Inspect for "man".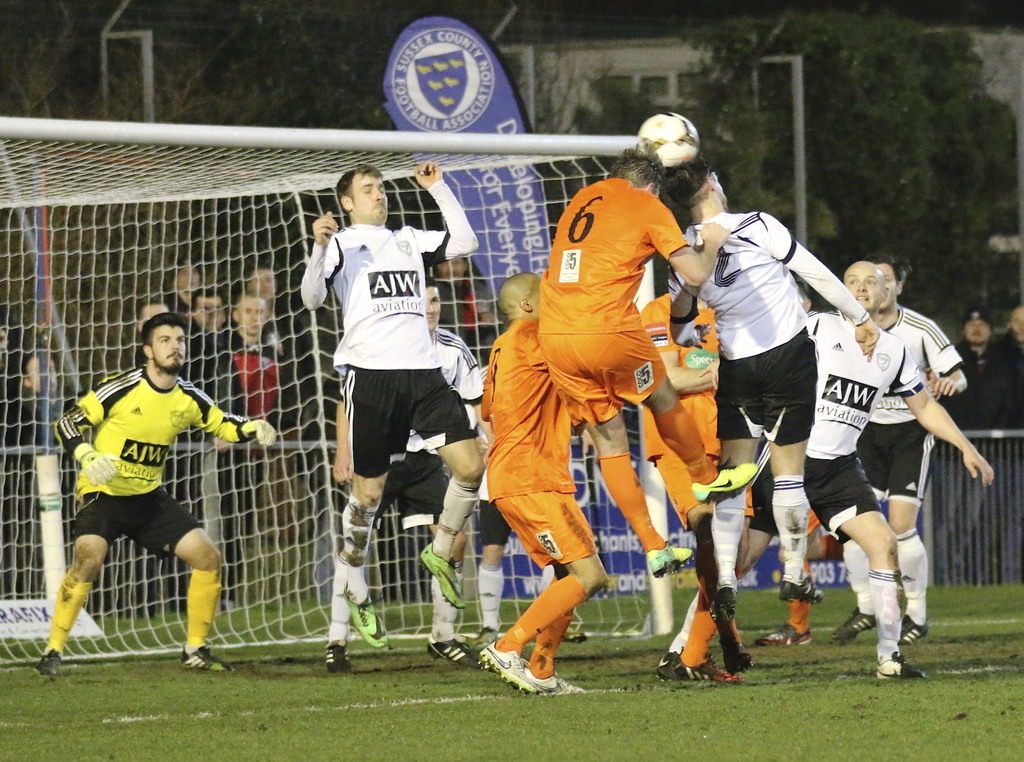
Inspection: left=663, top=160, right=879, bottom=624.
